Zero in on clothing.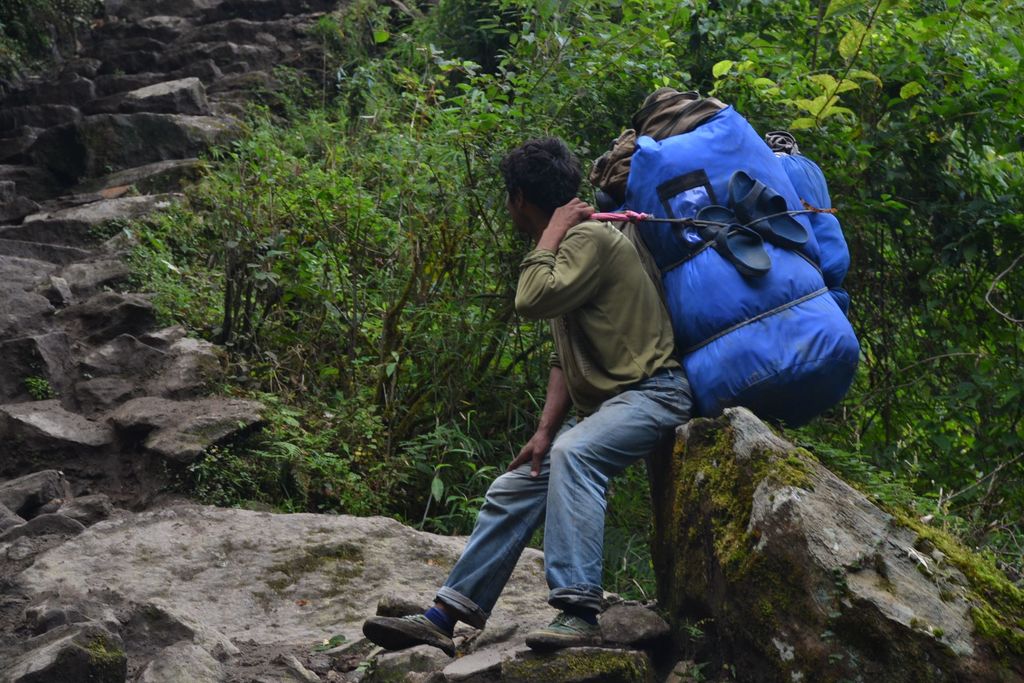
Zeroed in: x1=449, y1=147, x2=751, y2=605.
